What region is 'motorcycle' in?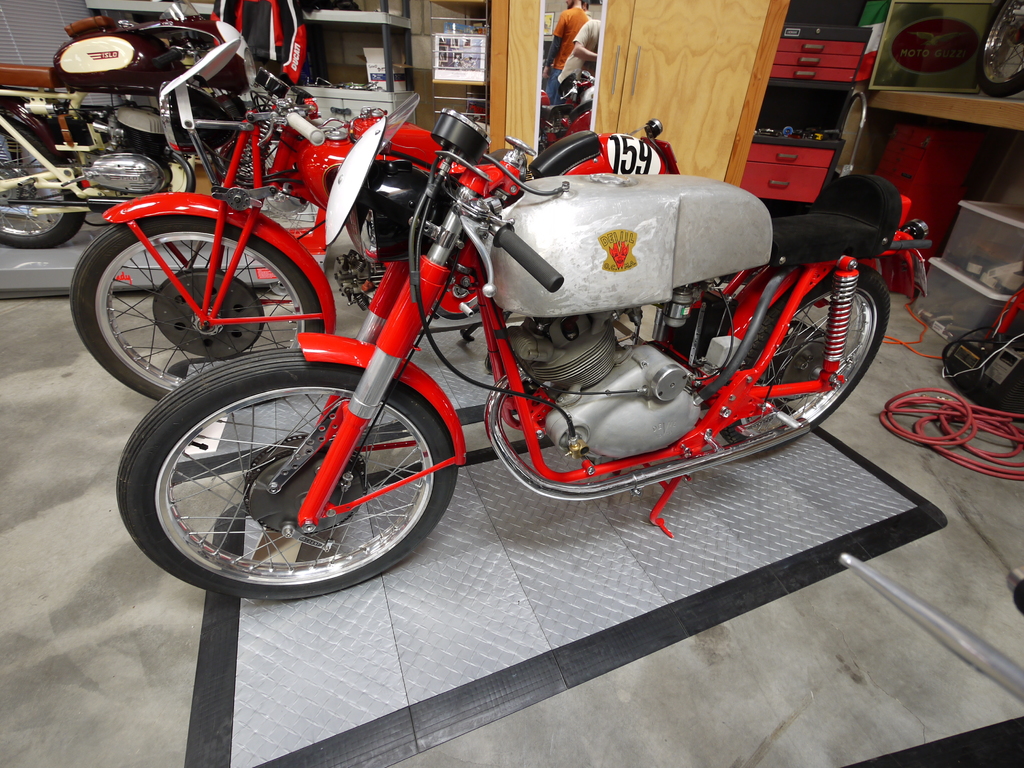
BBox(68, 50, 682, 402).
